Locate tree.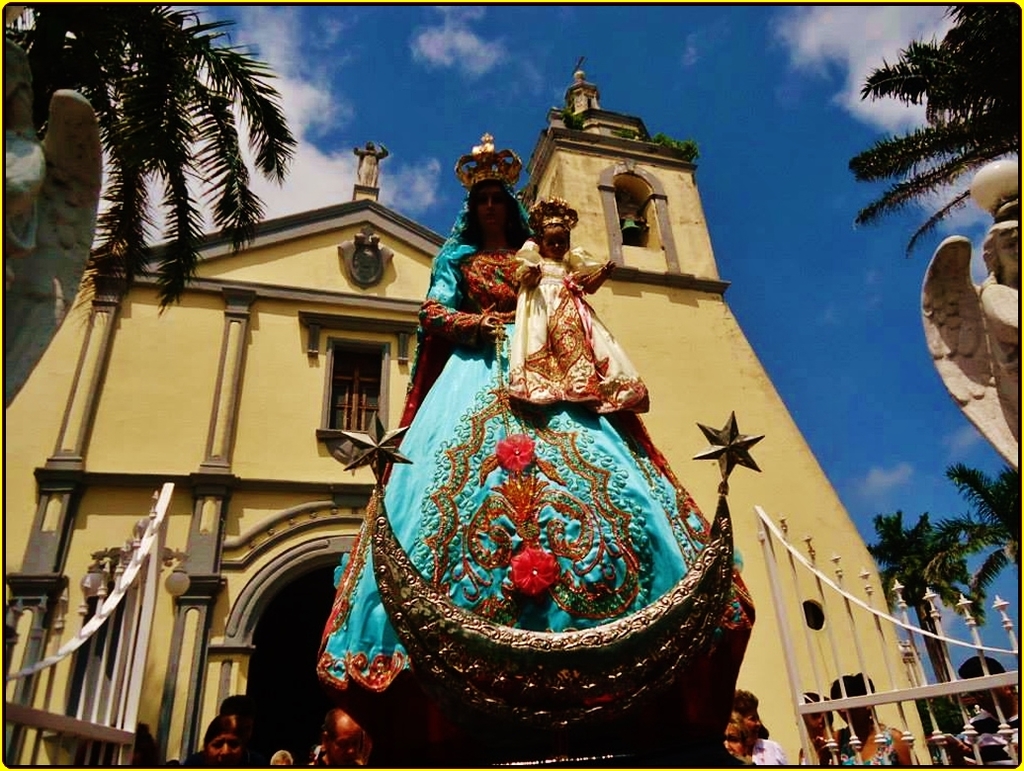
Bounding box: l=3, t=0, r=299, b=323.
